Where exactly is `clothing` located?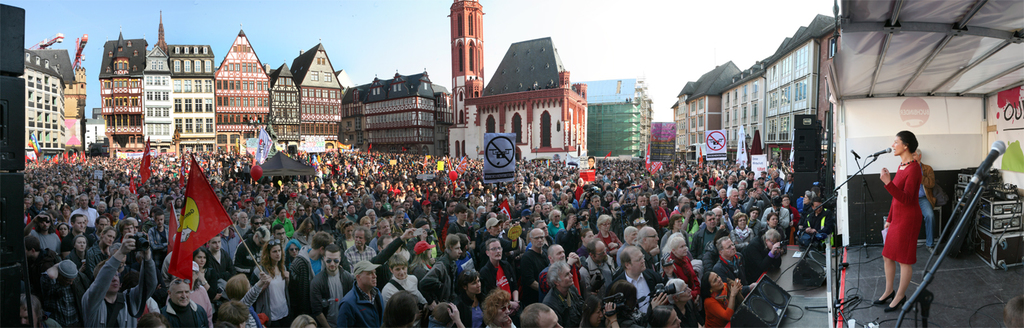
Its bounding box is 228,238,261,271.
